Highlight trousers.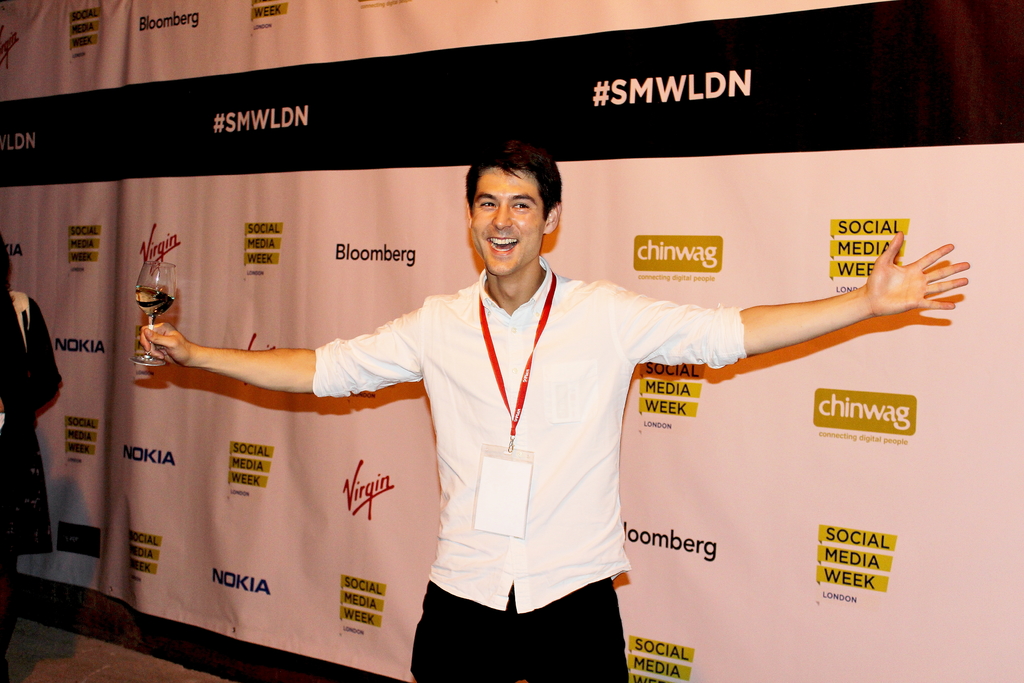
Highlighted region: crop(407, 592, 632, 682).
